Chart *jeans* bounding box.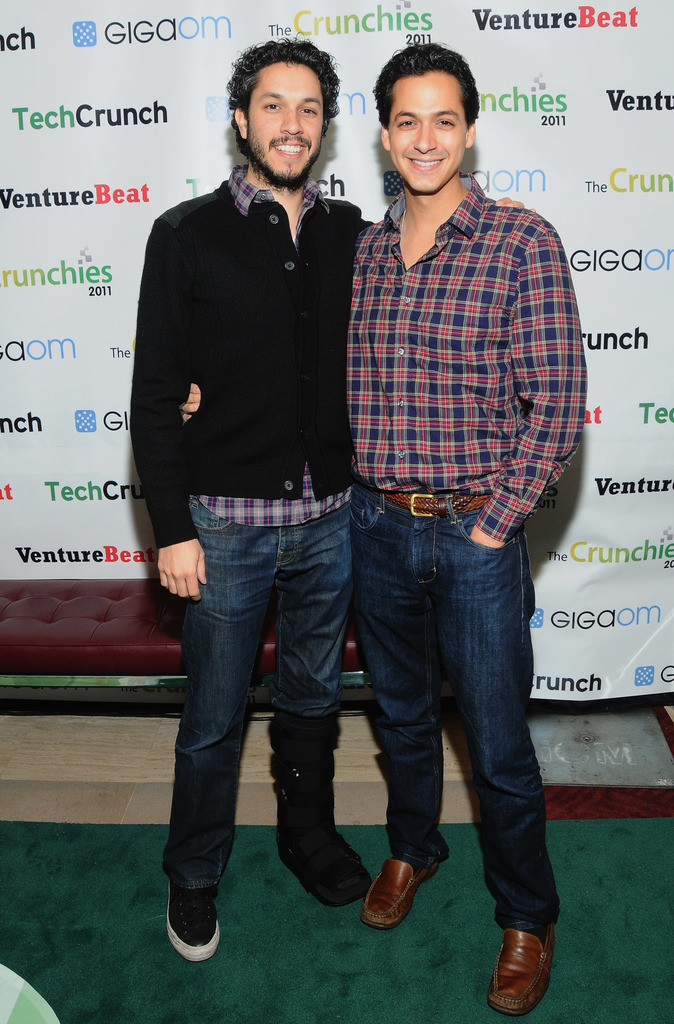
Charted: [160, 496, 345, 888].
